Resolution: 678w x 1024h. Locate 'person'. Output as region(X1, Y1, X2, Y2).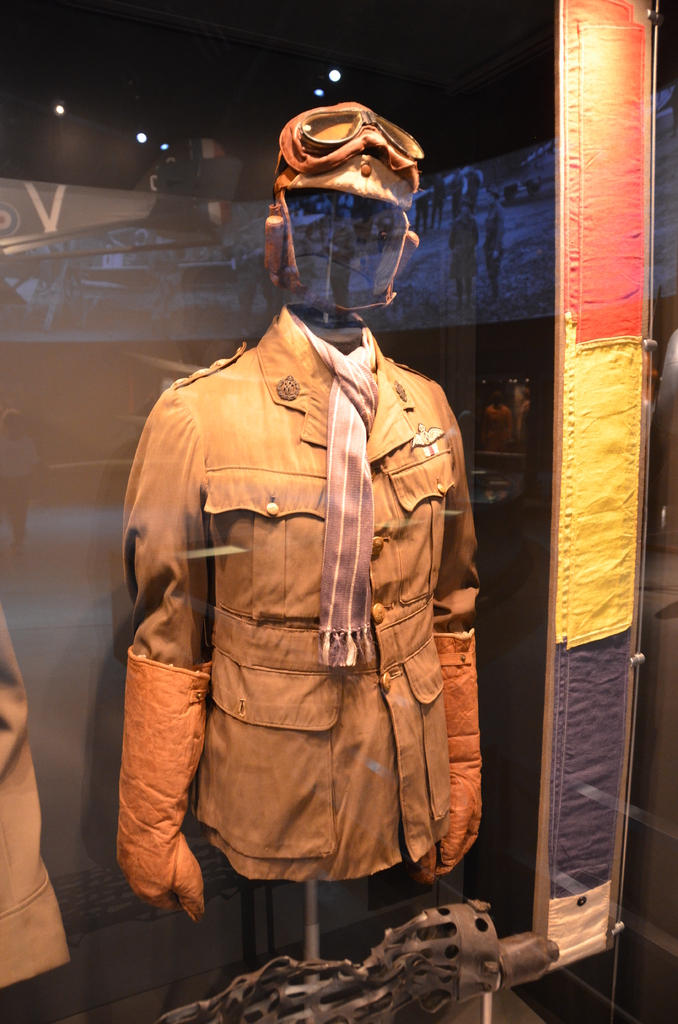
region(485, 202, 506, 299).
